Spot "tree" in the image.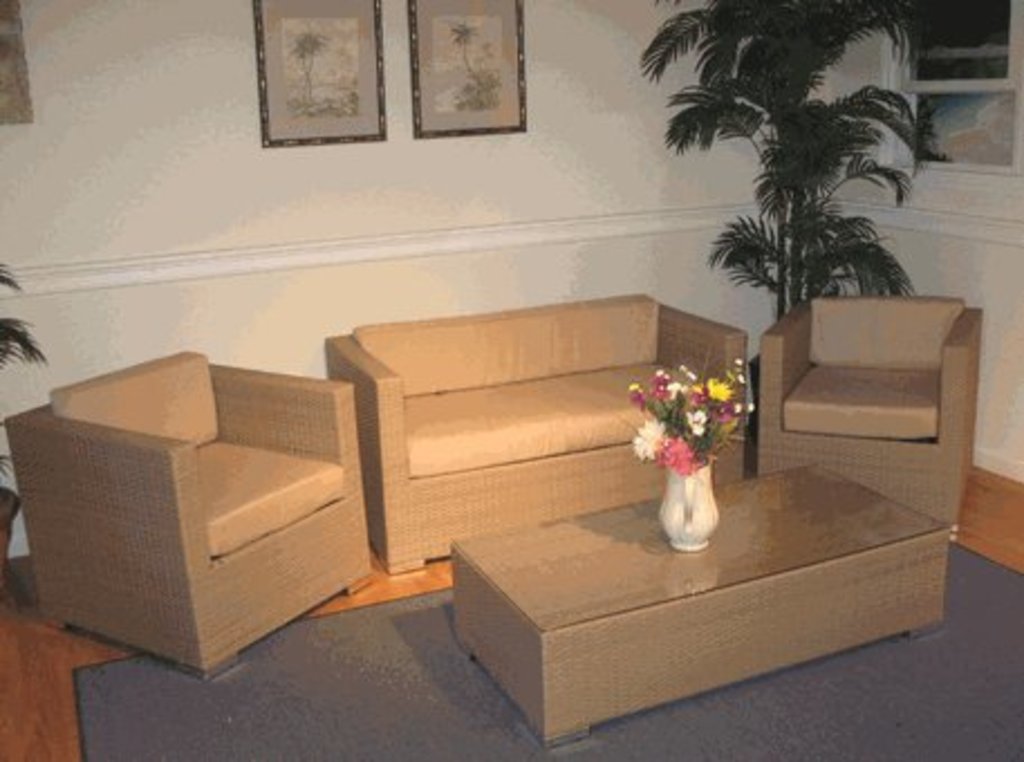
"tree" found at [left=643, top=0, right=932, bottom=305].
